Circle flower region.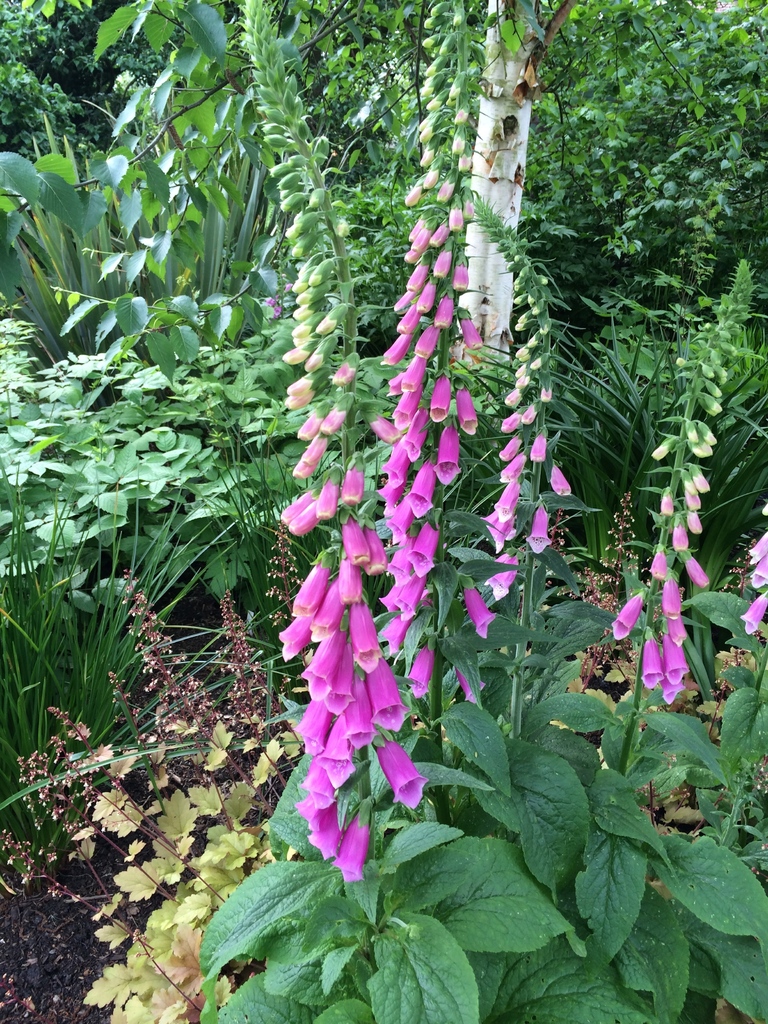
Region: <box>748,558,767,586</box>.
